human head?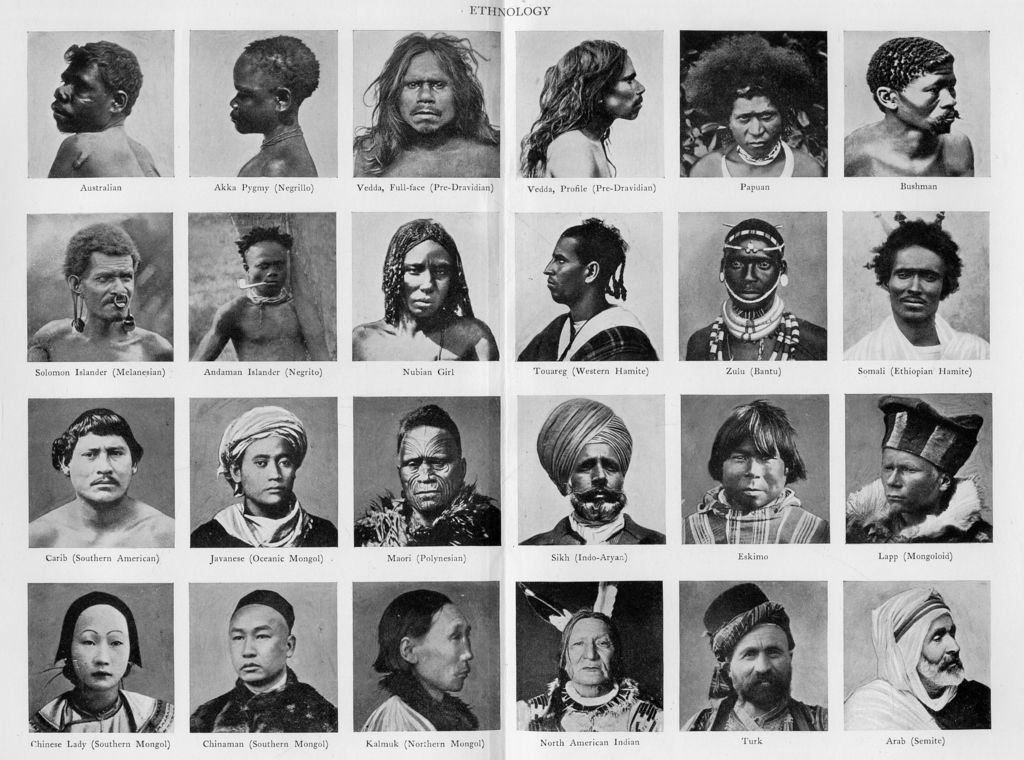
BBox(389, 37, 474, 134)
